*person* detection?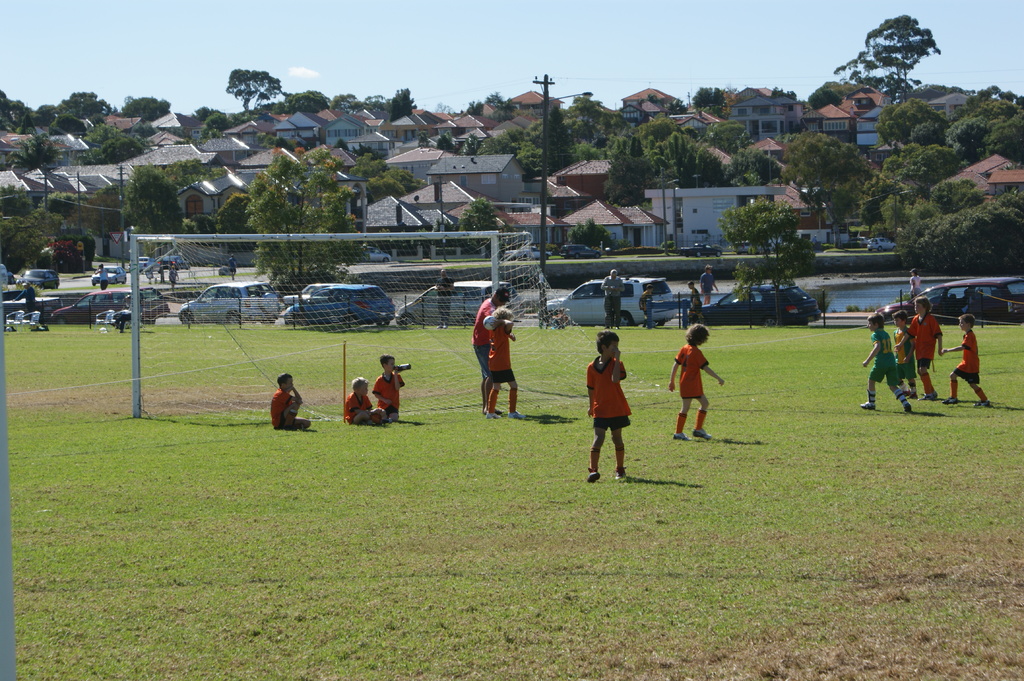
269:373:312:429
